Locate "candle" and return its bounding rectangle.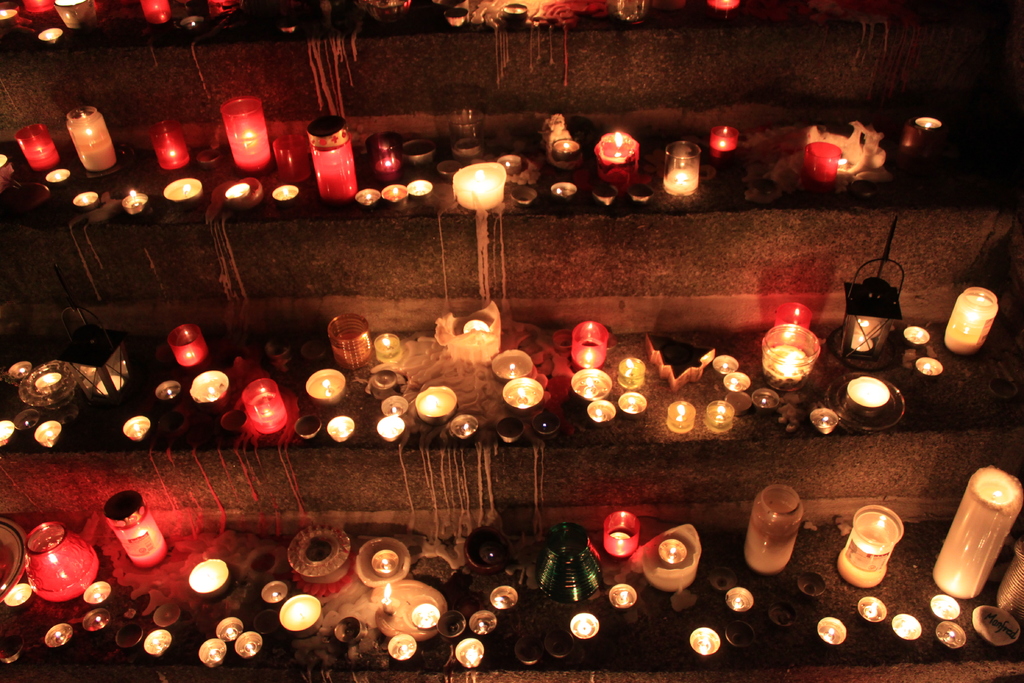
{"x1": 376, "y1": 414, "x2": 397, "y2": 443}.
